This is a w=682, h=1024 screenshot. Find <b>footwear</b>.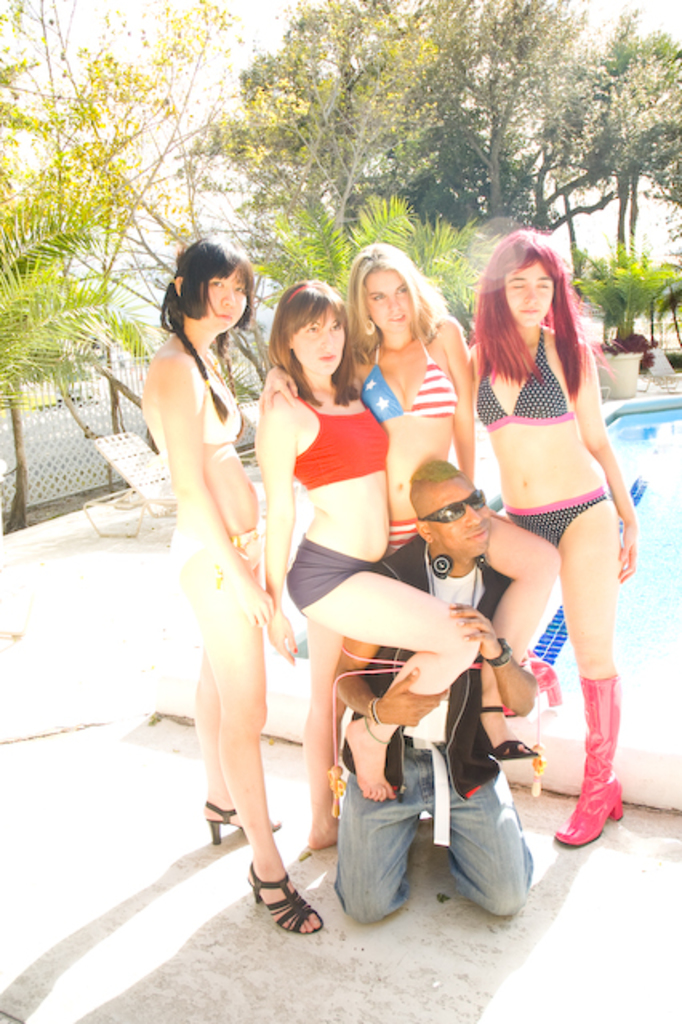
Bounding box: [x1=207, y1=798, x2=279, y2=845].
